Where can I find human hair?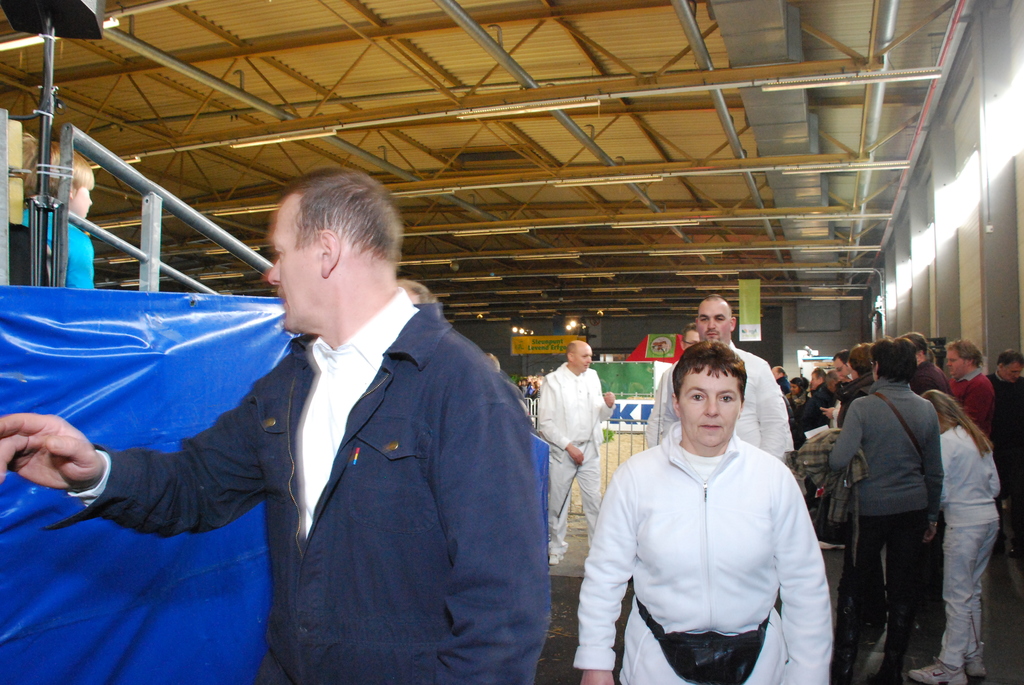
You can find it at bbox(774, 362, 789, 379).
